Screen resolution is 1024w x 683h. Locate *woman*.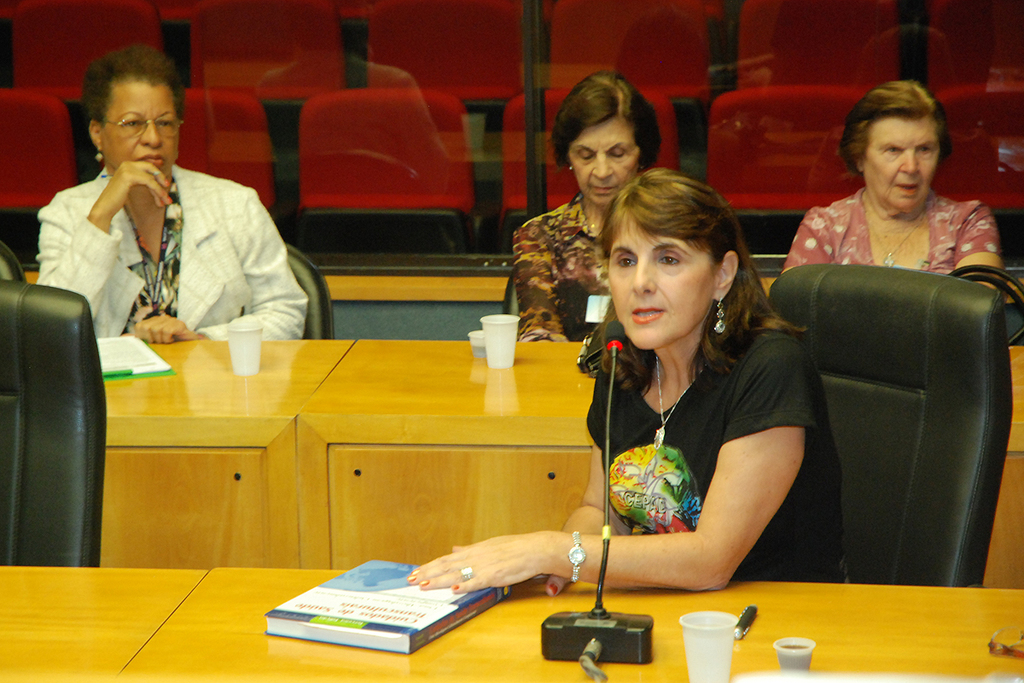
406,166,851,599.
